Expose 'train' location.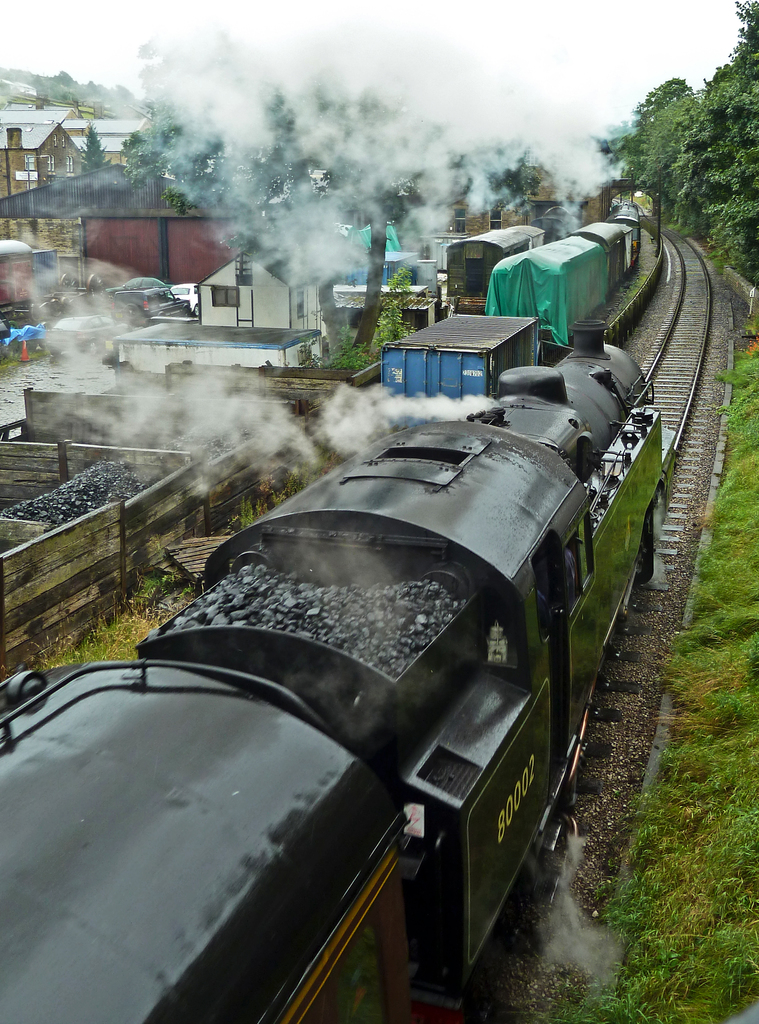
Exposed at [380,198,640,434].
